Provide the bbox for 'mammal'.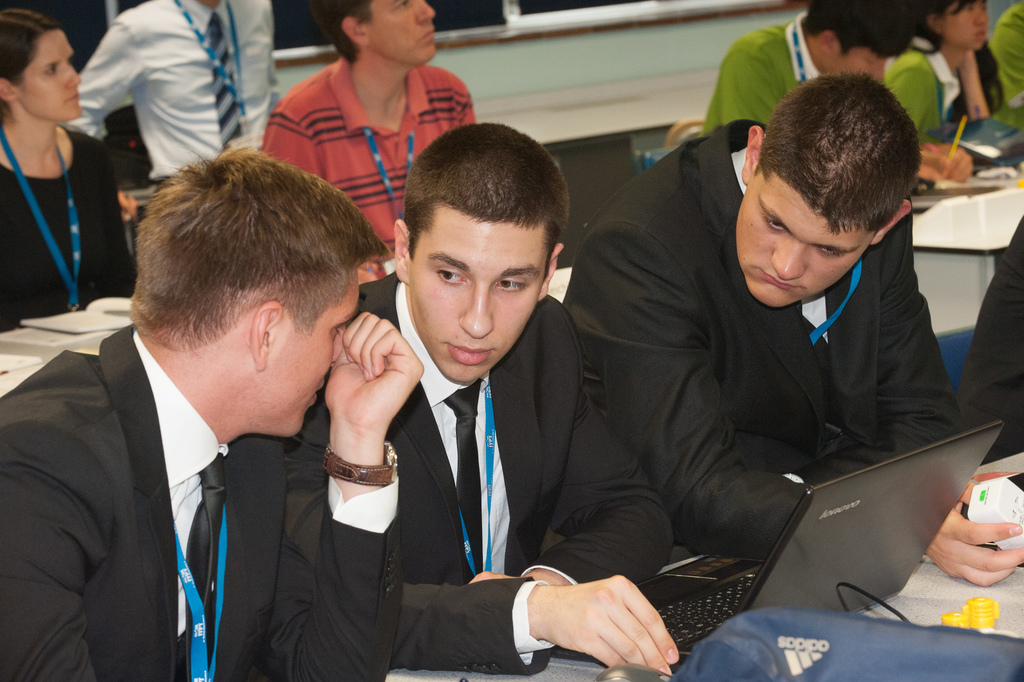
[left=887, top=0, right=1000, bottom=138].
